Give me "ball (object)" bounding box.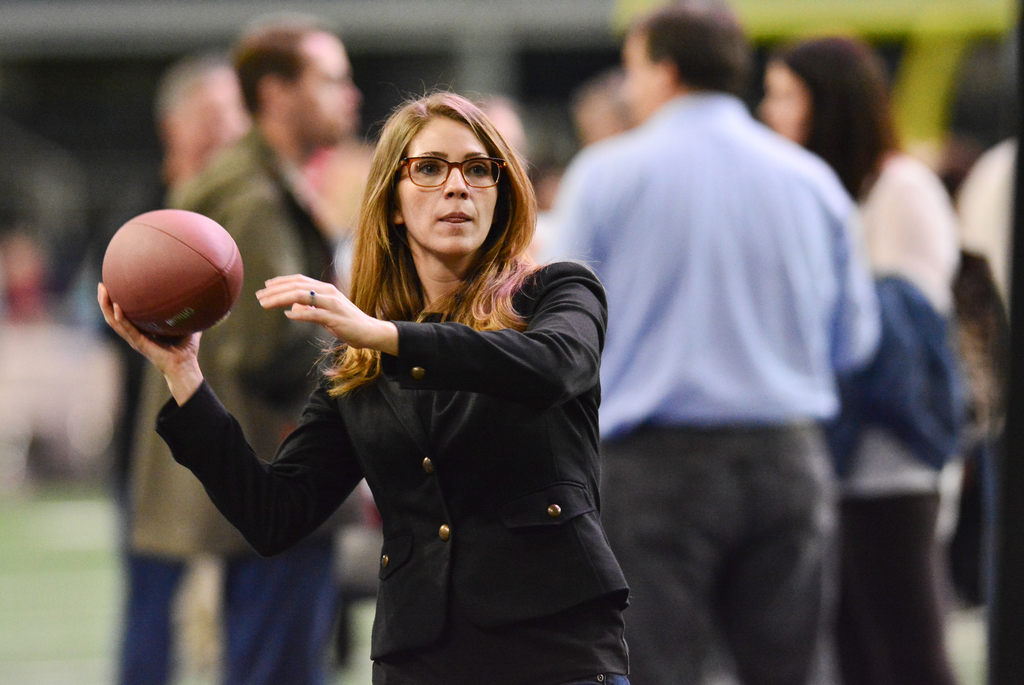
100, 208, 247, 336.
